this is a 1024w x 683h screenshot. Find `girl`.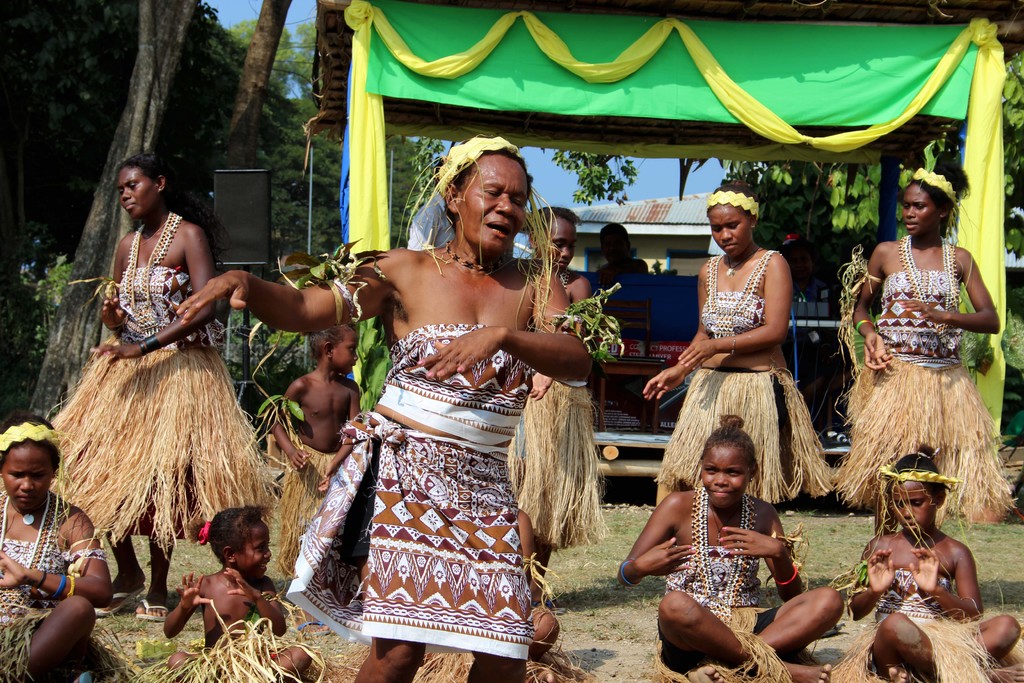
Bounding box: [154, 502, 321, 682].
